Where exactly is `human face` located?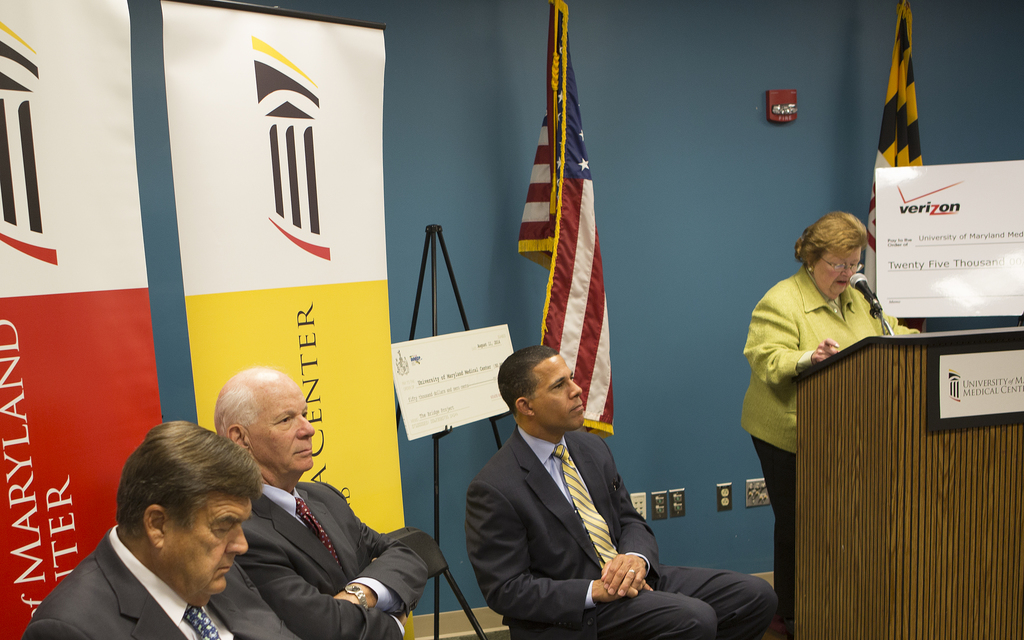
Its bounding box is <region>536, 352, 581, 429</region>.
